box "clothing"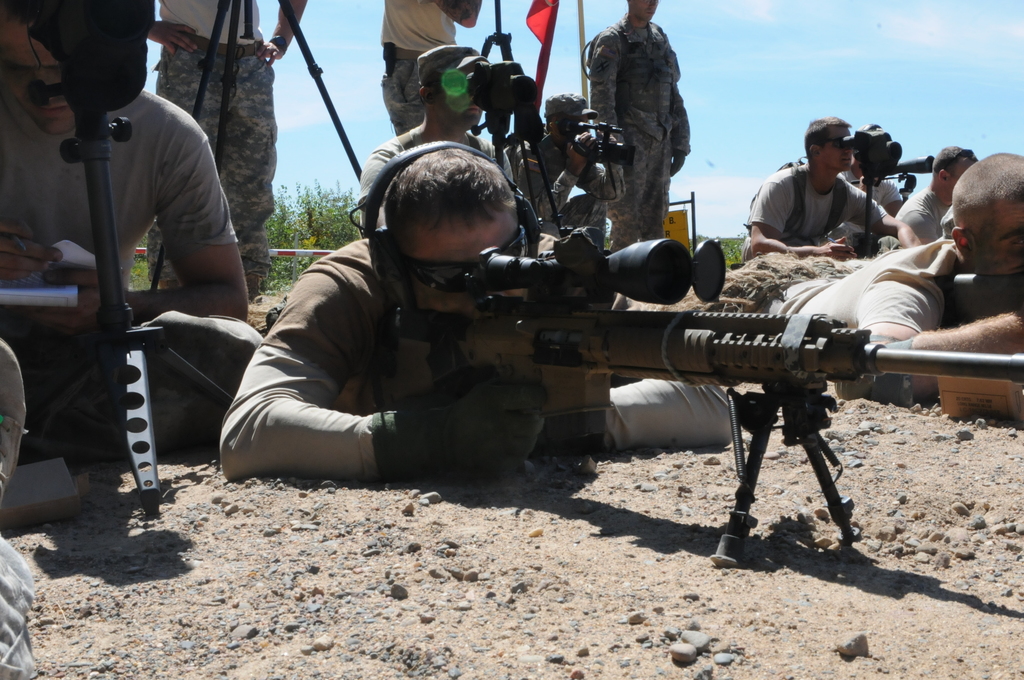
845,168,901,231
